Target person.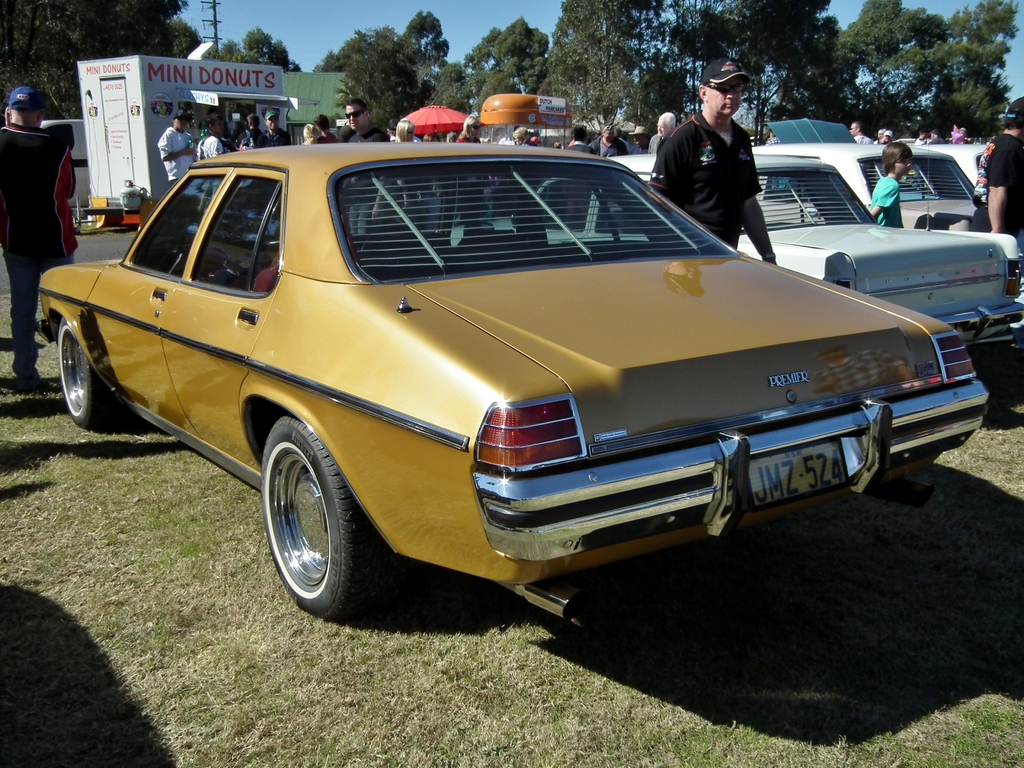
Target region: (left=392, top=116, right=413, bottom=143).
